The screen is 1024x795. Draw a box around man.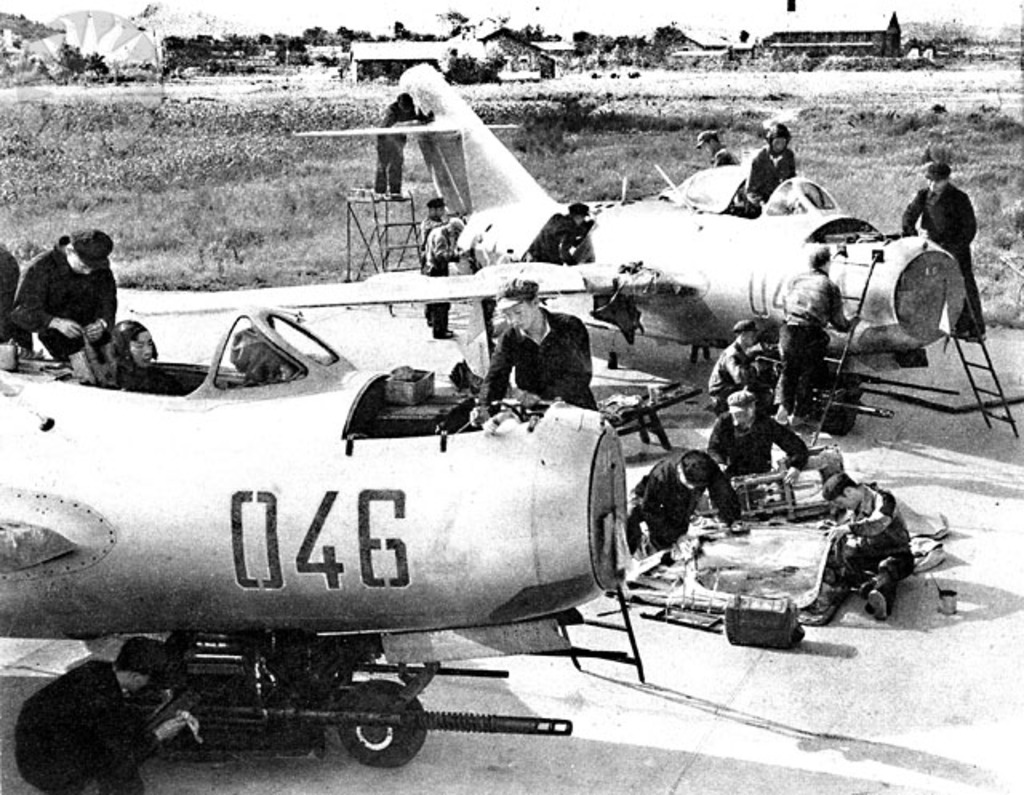
[706,387,811,518].
